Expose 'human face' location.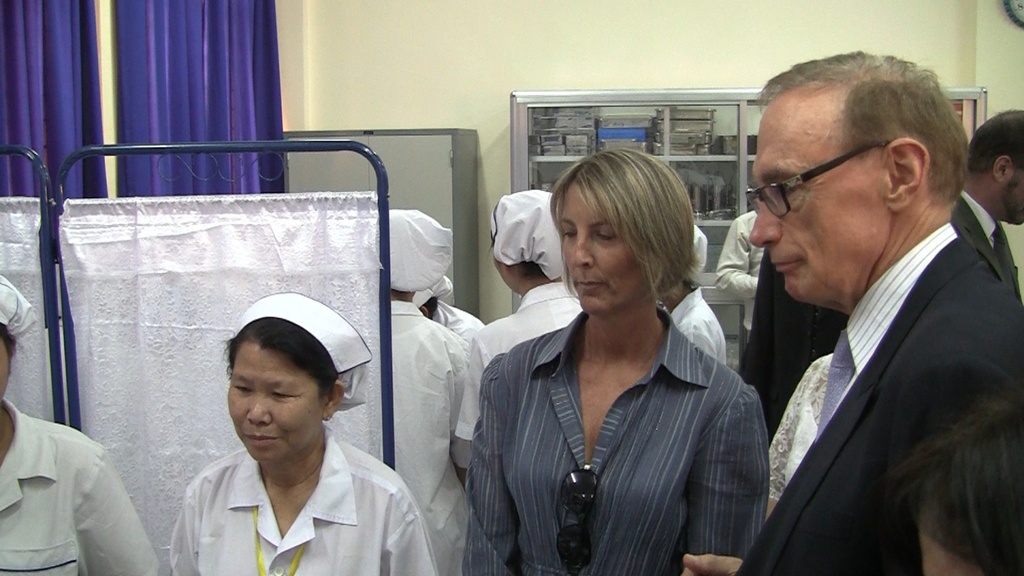
Exposed at box=[996, 166, 1023, 225].
